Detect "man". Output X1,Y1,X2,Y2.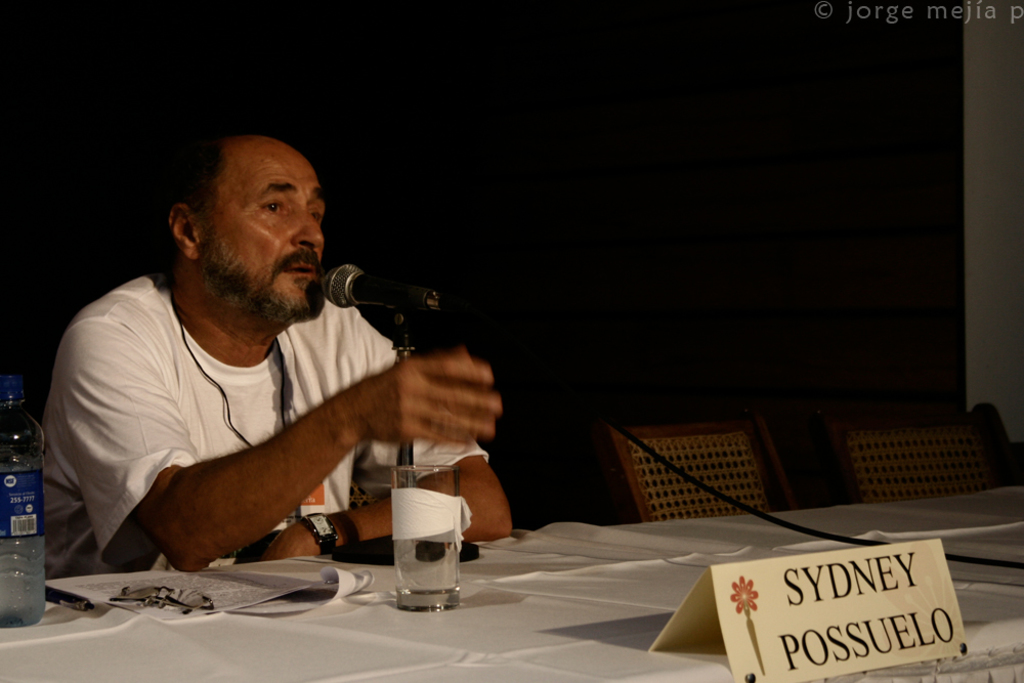
39,124,517,578.
